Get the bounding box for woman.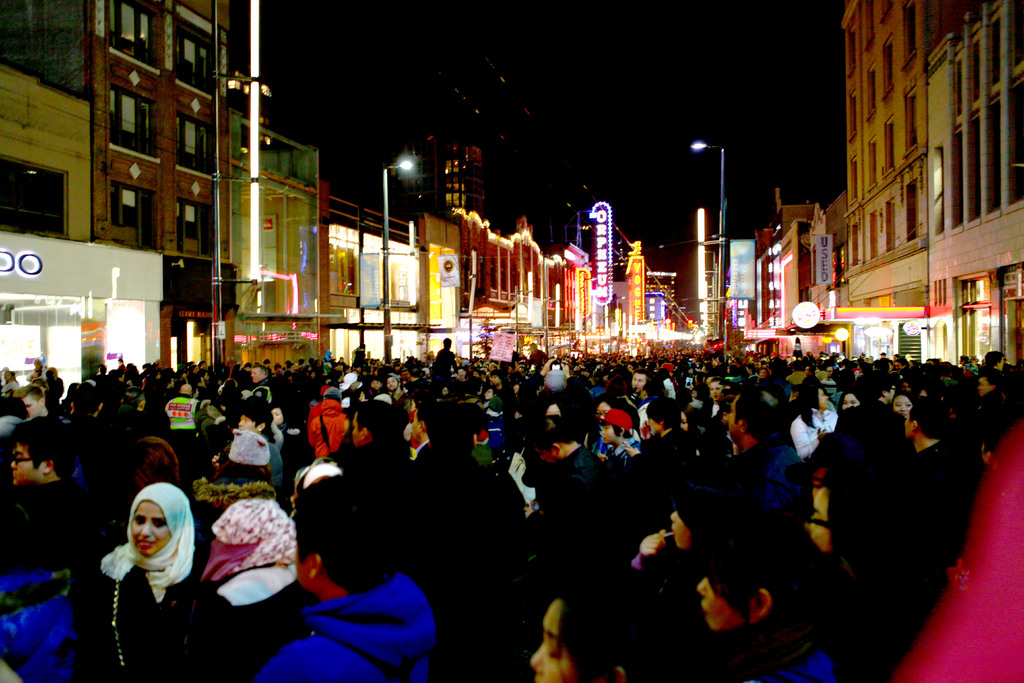
630:477:752:570.
